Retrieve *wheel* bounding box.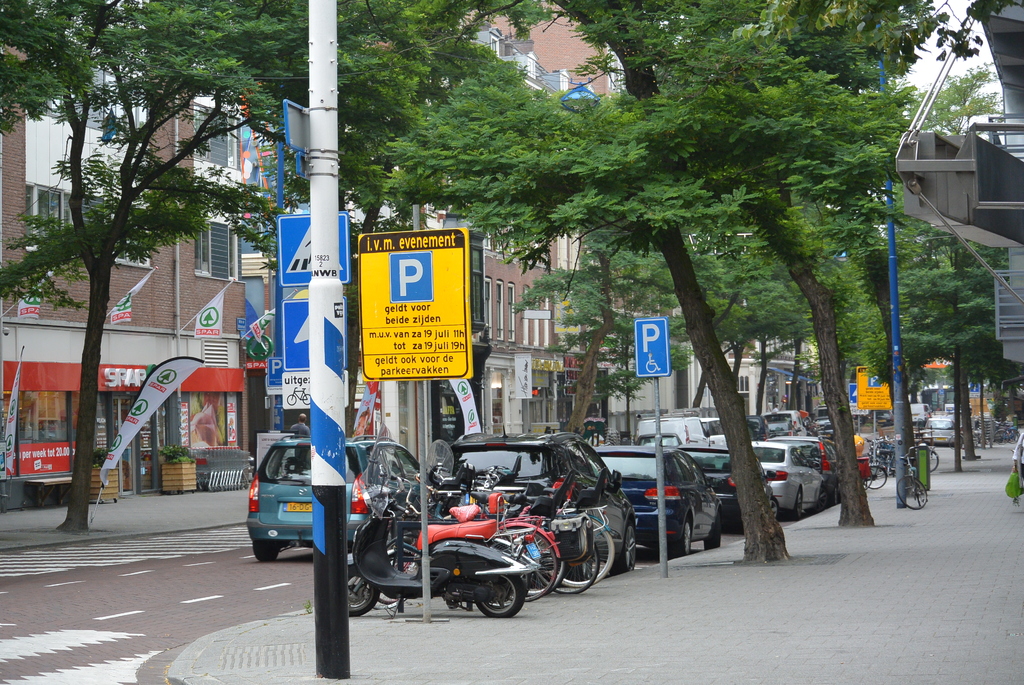
Bounding box: detection(897, 473, 927, 511).
